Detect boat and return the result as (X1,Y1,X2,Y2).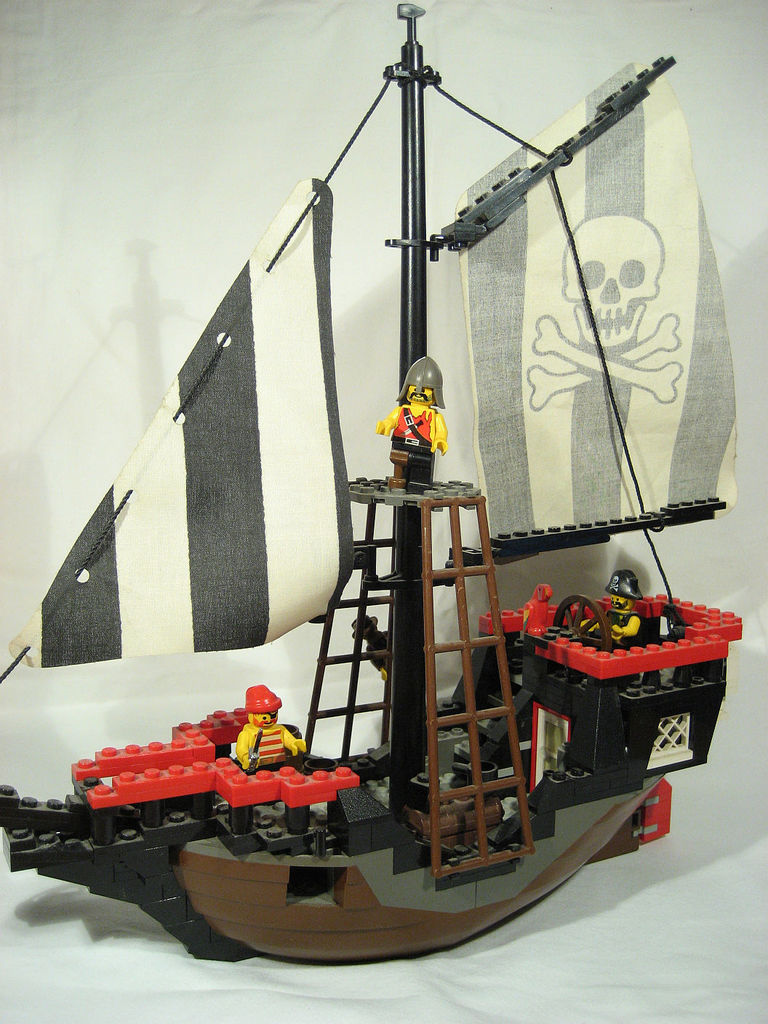
(0,164,767,997).
